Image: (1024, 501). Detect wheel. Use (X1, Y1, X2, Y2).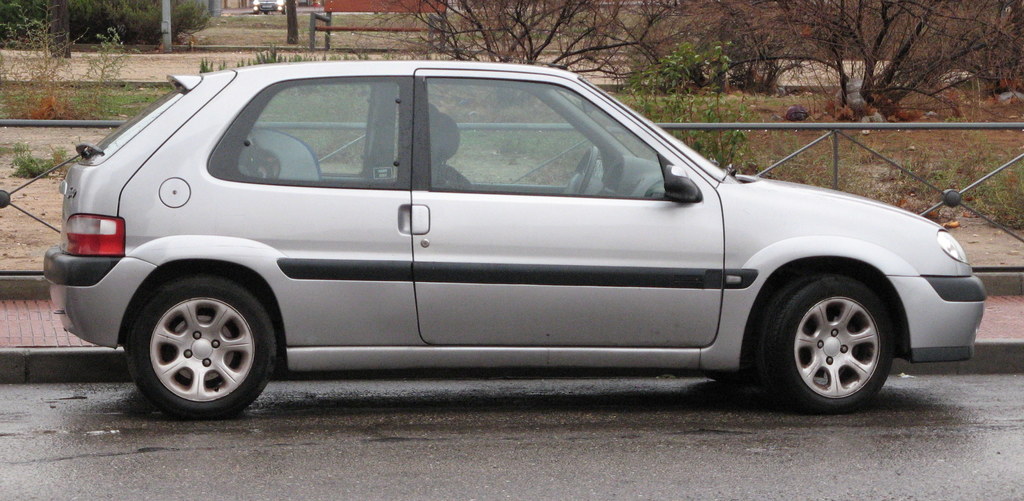
(751, 267, 899, 418).
